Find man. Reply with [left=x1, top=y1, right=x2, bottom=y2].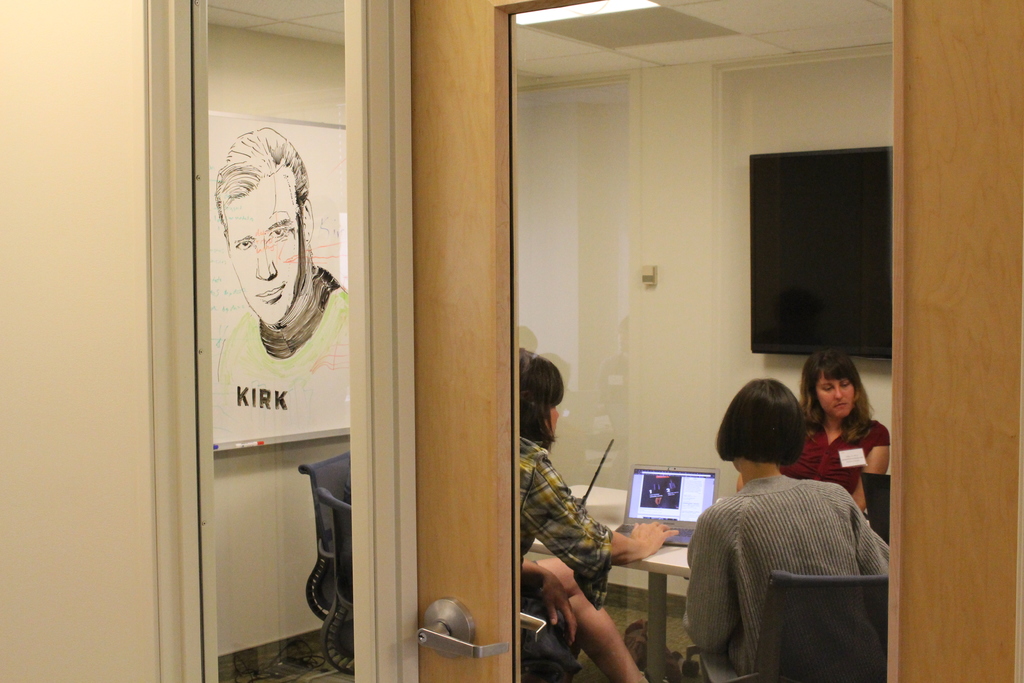
[left=210, top=122, right=348, bottom=408].
